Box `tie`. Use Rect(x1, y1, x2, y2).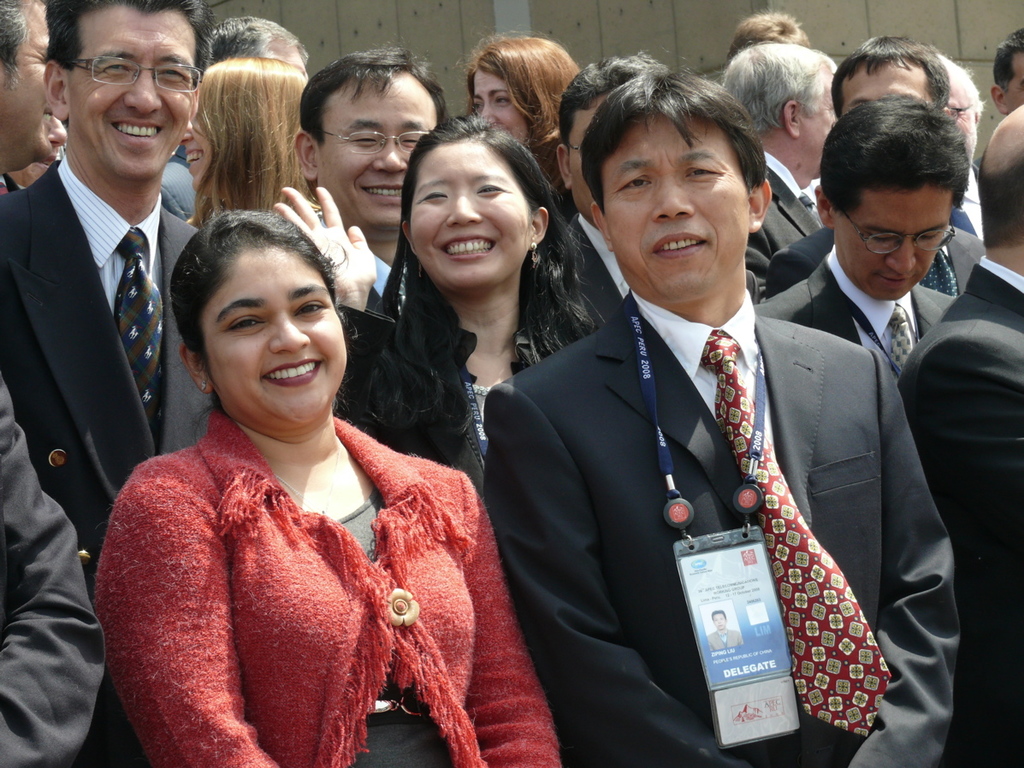
Rect(698, 331, 887, 734).
